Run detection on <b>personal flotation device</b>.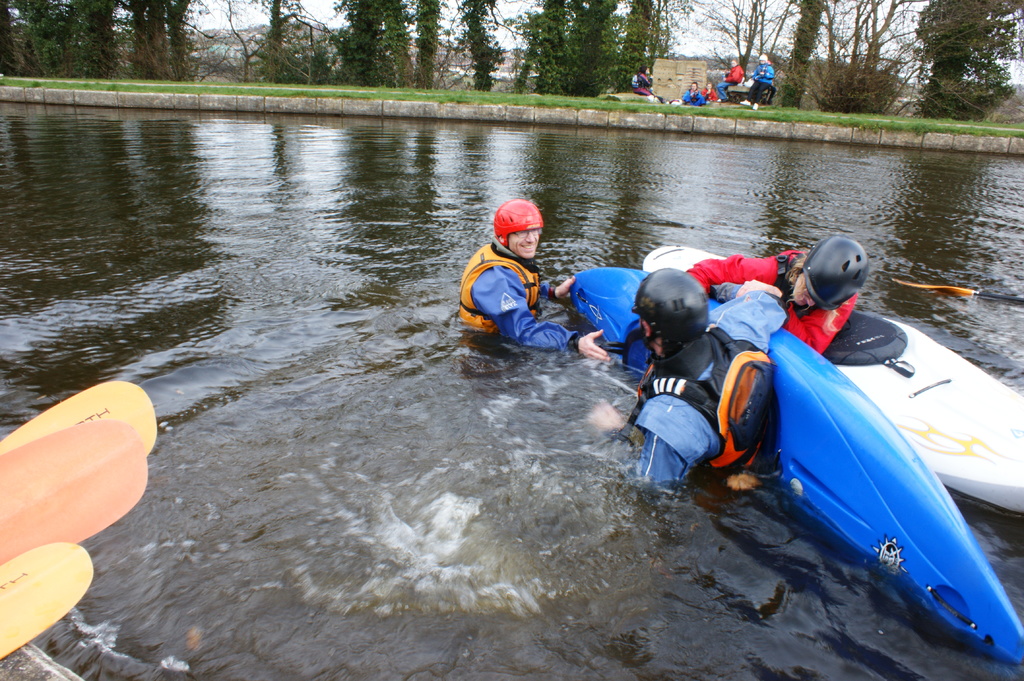
Result: left=621, top=326, right=785, bottom=476.
